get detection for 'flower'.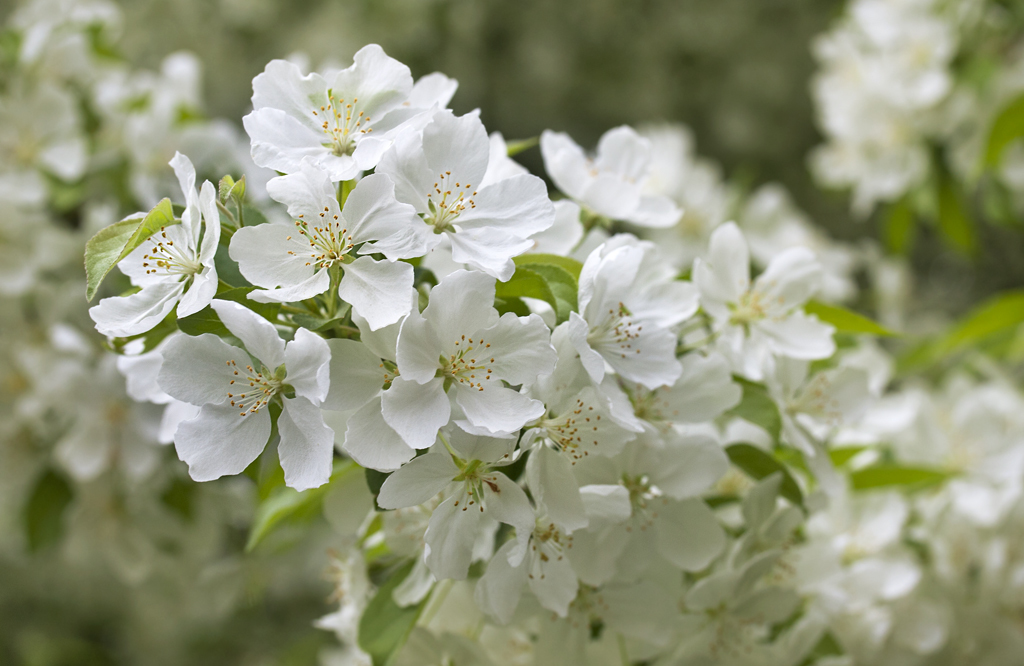
Detection: Rect(352, 269, 573, 455).
